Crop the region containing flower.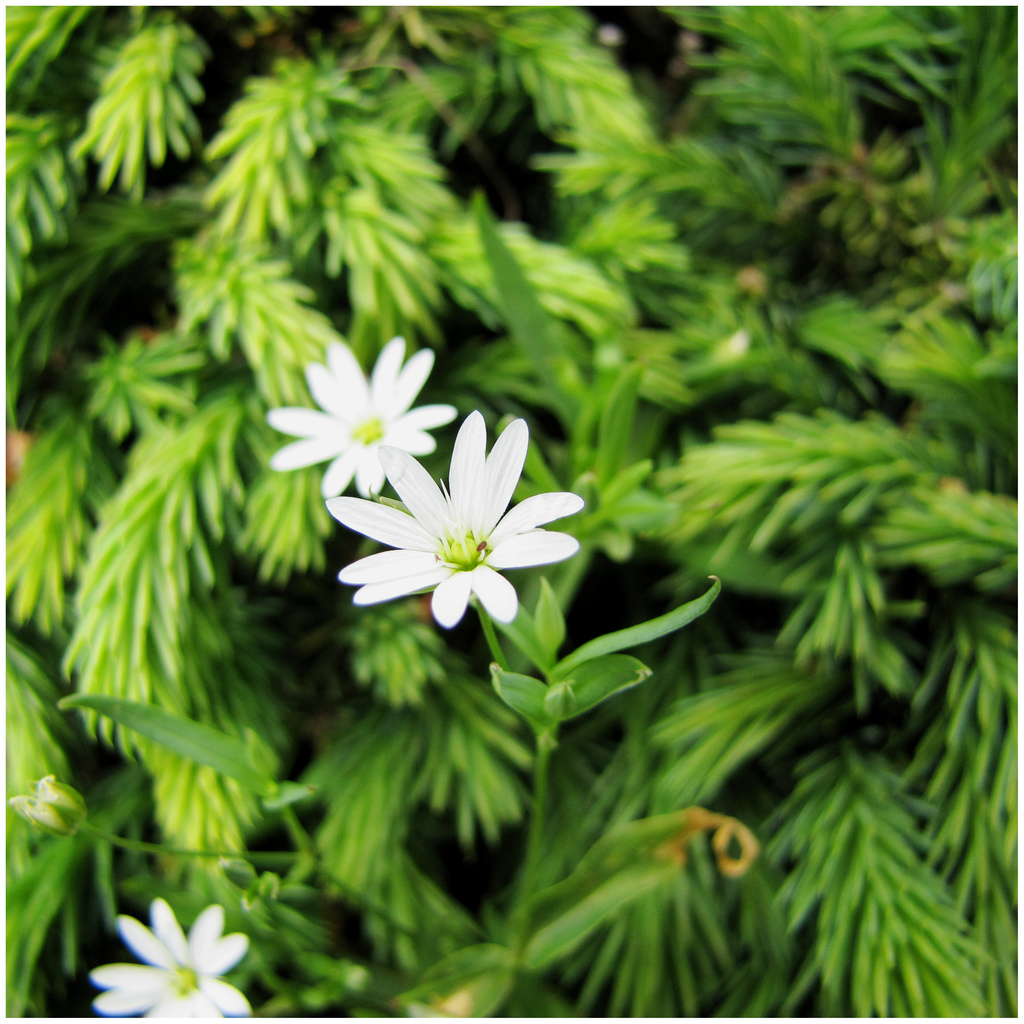
Crop region: [92, 896, 244, 1023].
